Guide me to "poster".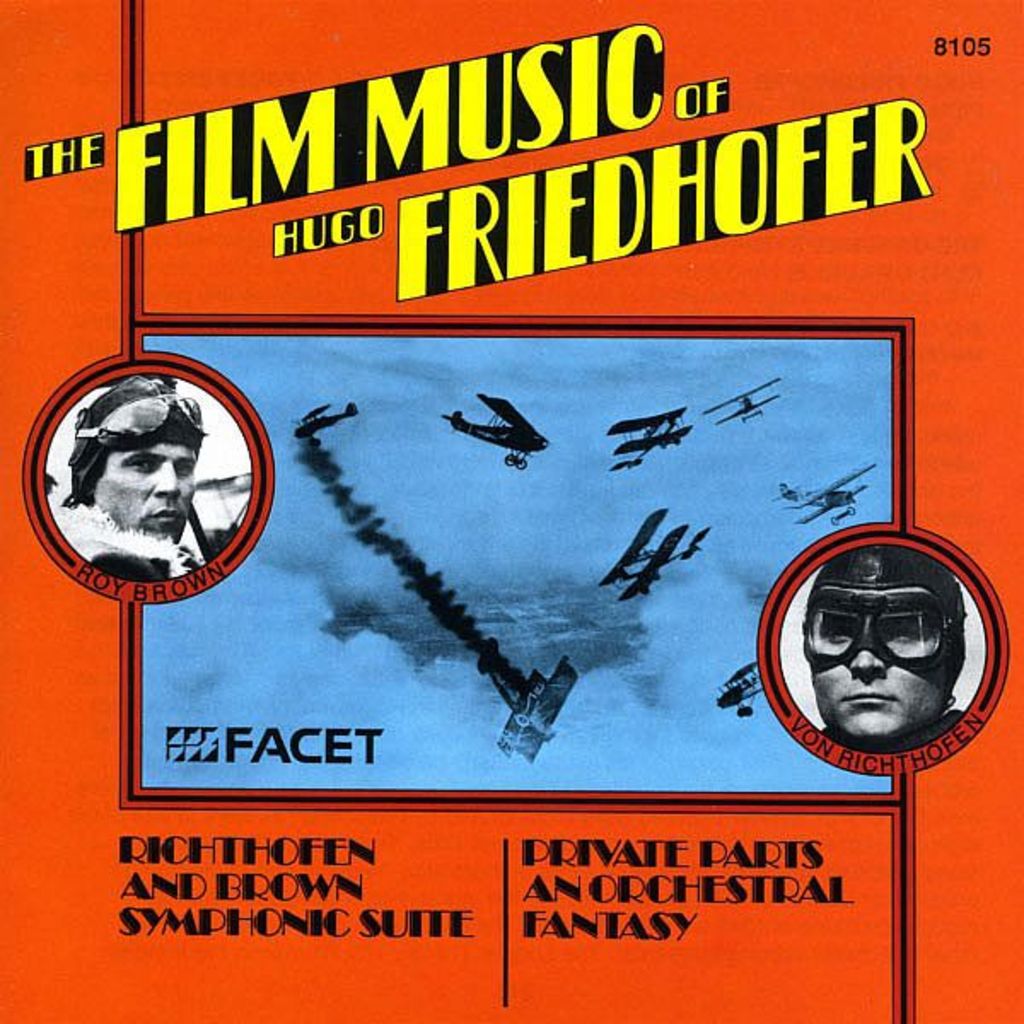
Guidance: locate(0, 0, 1022, 1022).
